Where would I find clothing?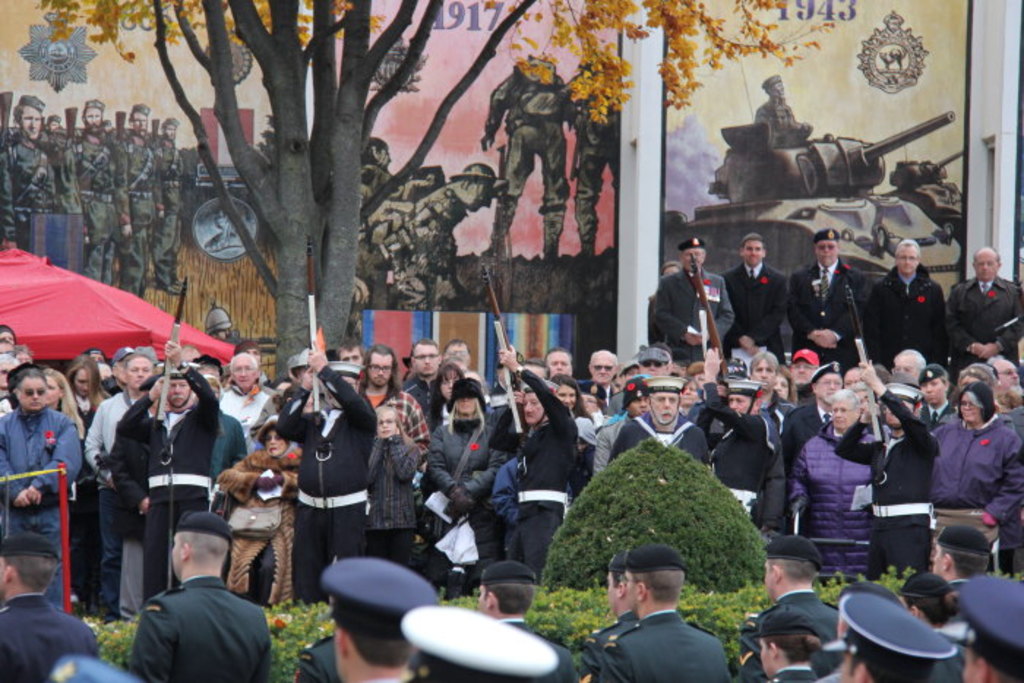
At Rect(111, 130, 155, 295).
